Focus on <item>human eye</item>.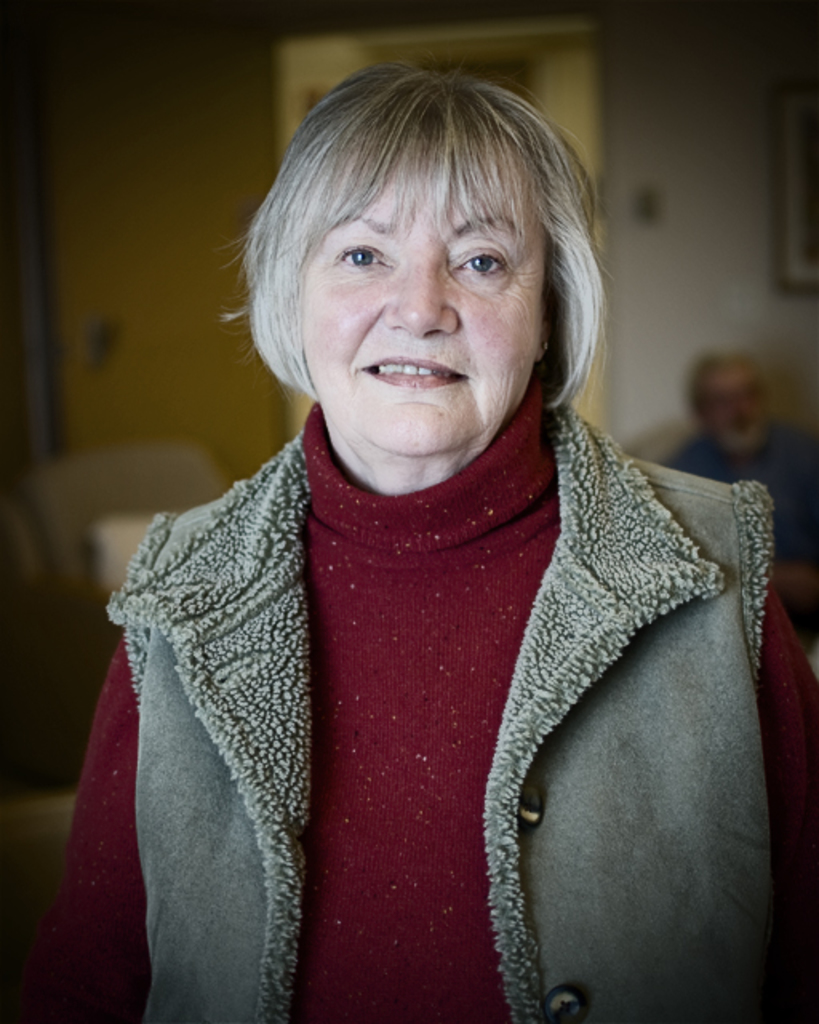
Focused at select_region(334, 235, 390, 277).
